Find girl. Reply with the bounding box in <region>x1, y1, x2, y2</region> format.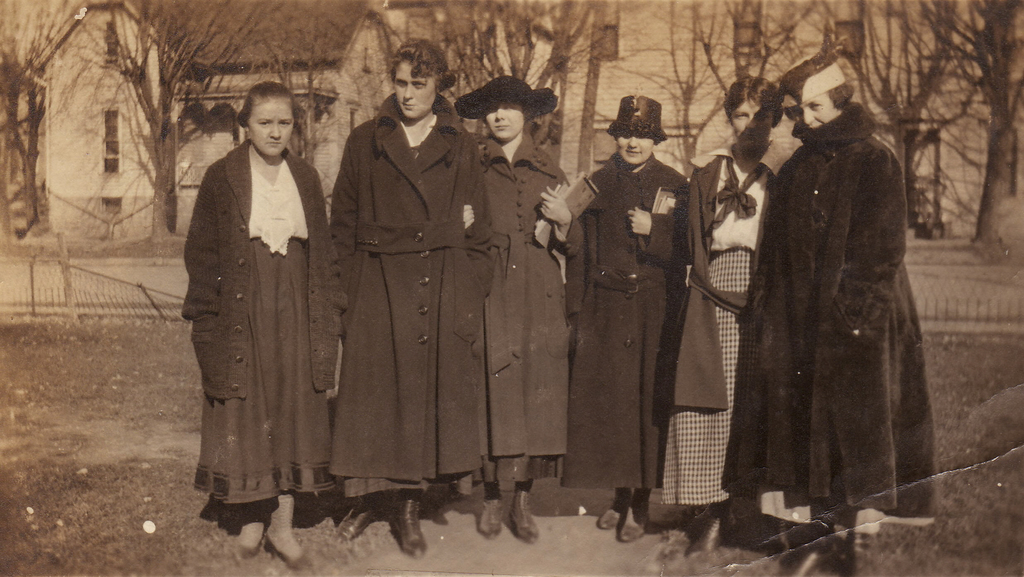
<region>676, 73, 770, 539</region>.
